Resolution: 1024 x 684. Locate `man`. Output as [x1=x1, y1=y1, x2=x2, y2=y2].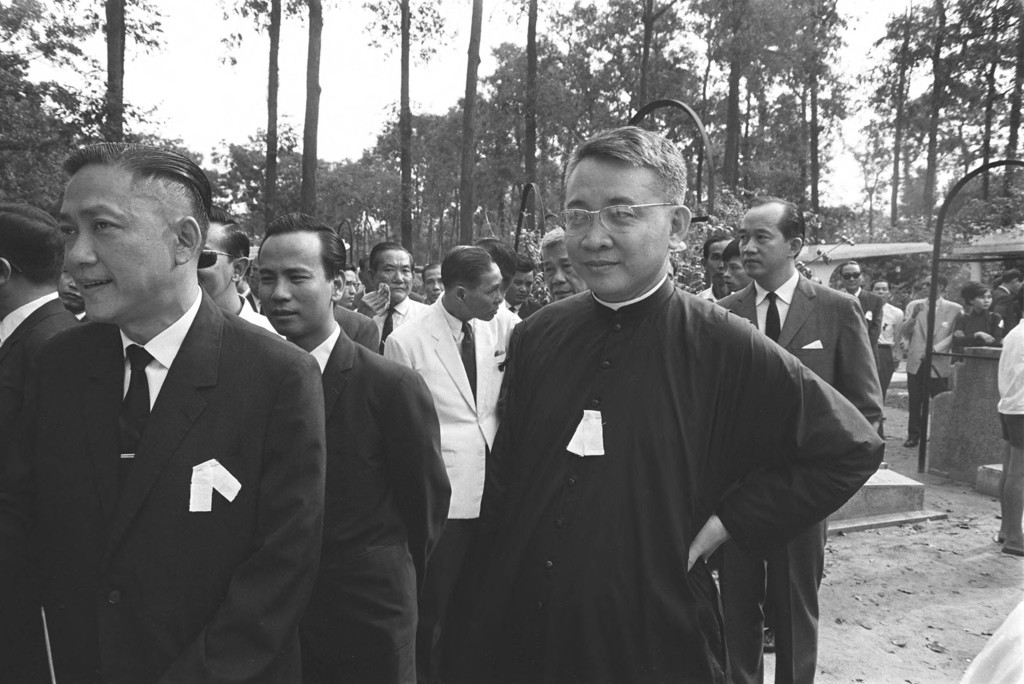
[x1=862, y1=276, x2=907, y2=452].
